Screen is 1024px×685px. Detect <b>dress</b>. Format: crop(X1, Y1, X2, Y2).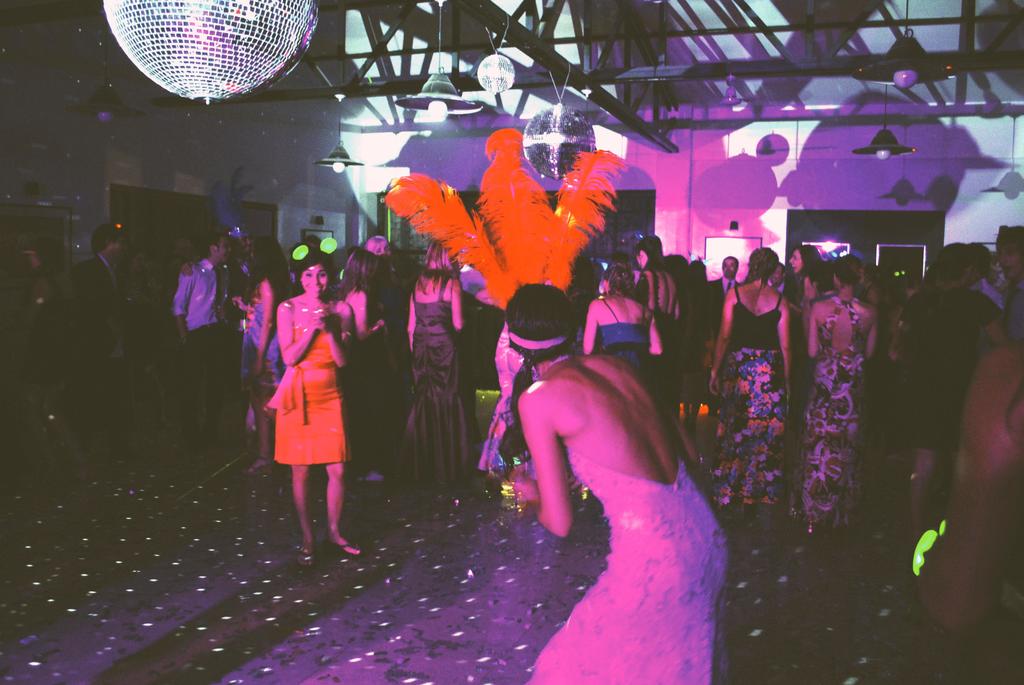
crop(237, 299, 283, 395).
